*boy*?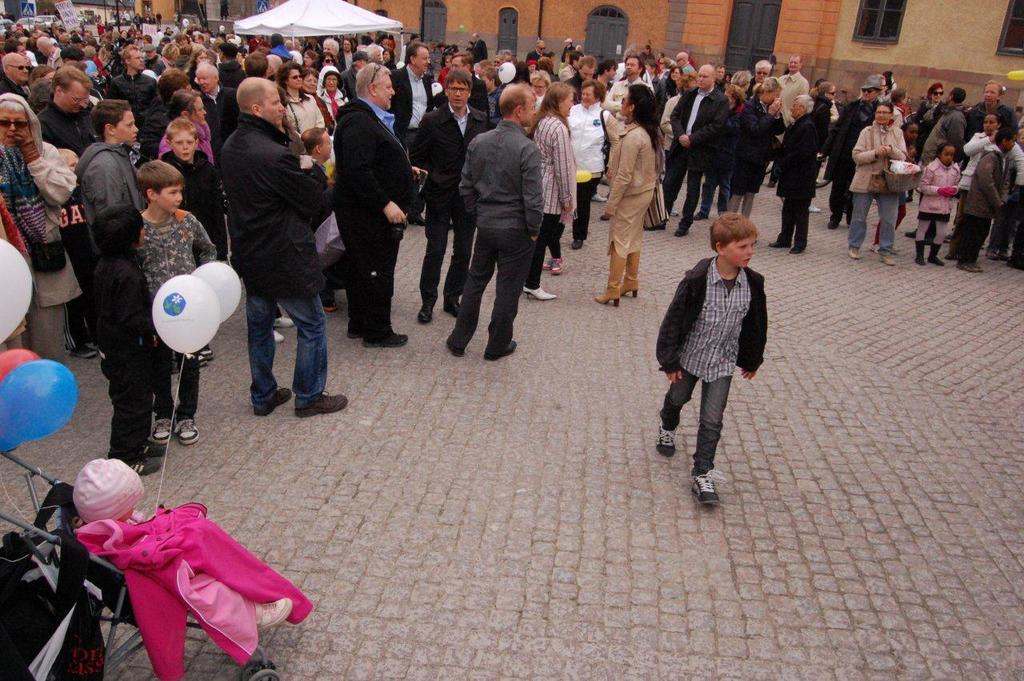
(x1=134, y1=156, x2=218, y2=446)
